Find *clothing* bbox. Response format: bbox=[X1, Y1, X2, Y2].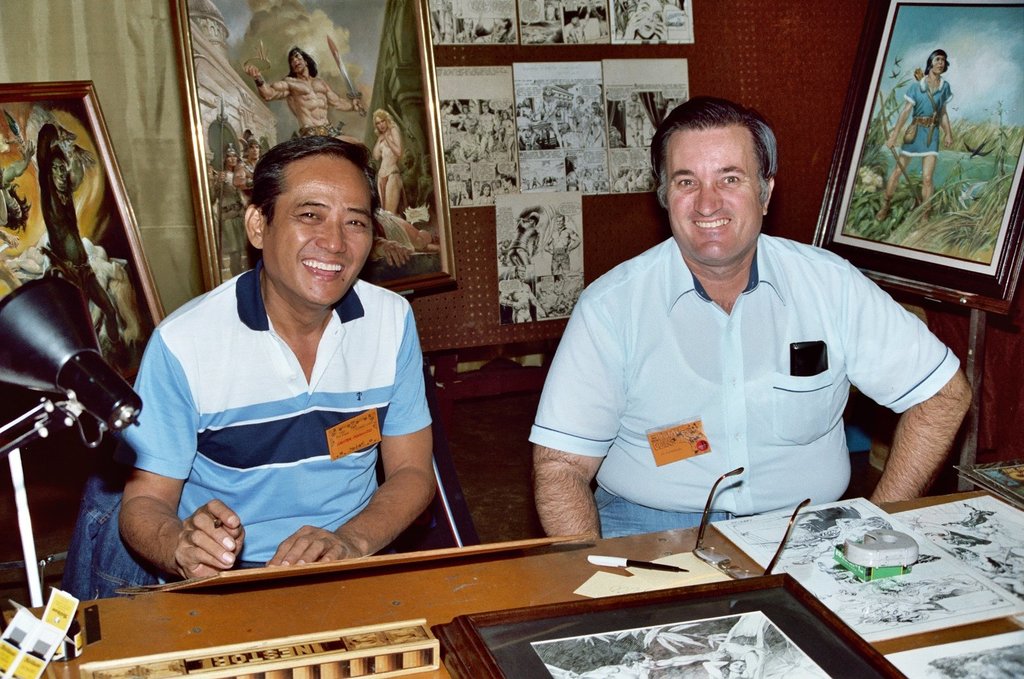
bbox=[71, 254, 448, 588].
